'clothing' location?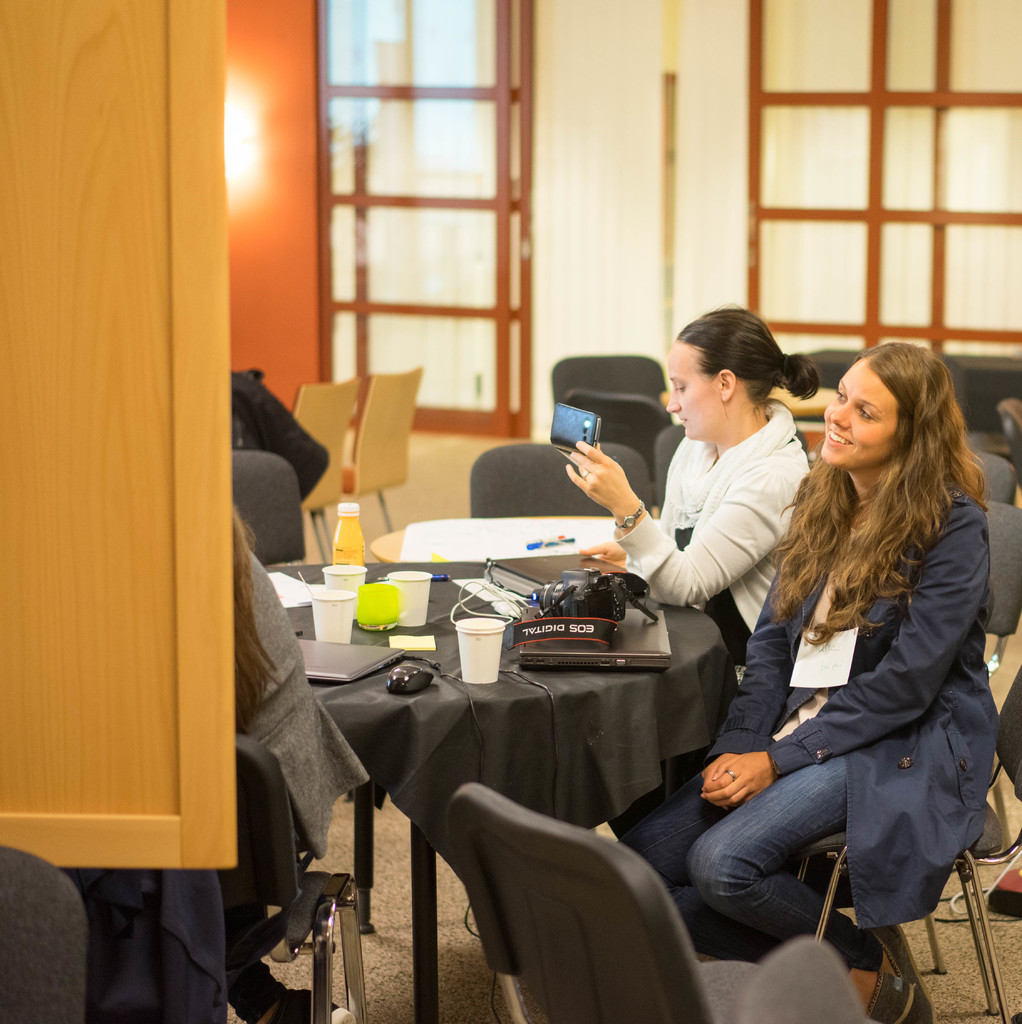
<bbox>612, 477, 1000, 967</bbox>
